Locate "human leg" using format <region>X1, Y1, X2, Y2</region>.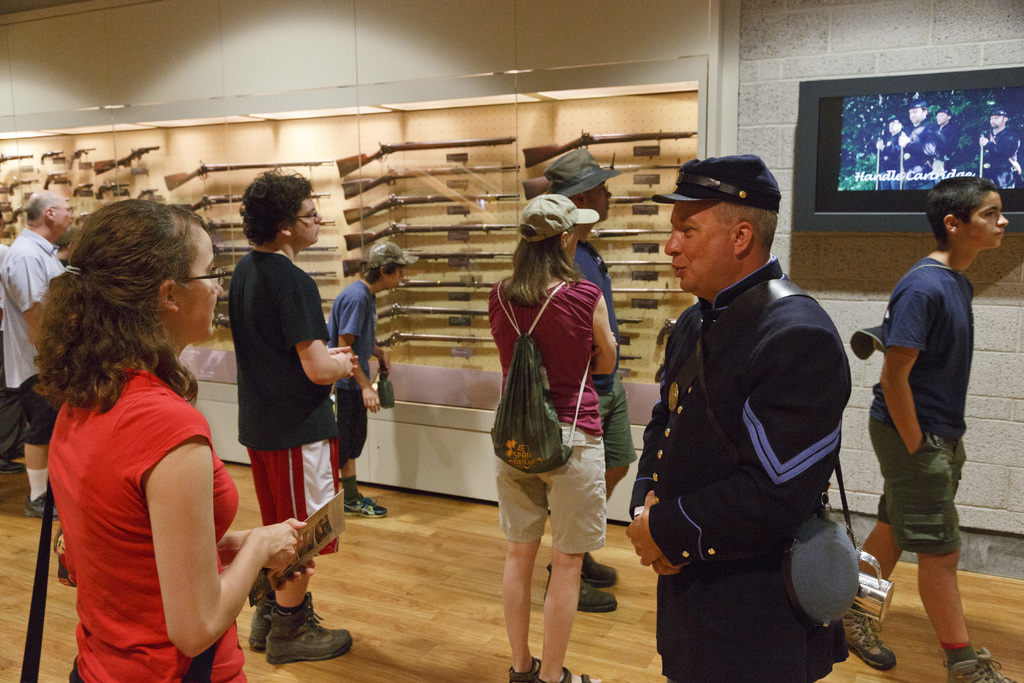
<region>868, 431, 1015, 682</region>.
